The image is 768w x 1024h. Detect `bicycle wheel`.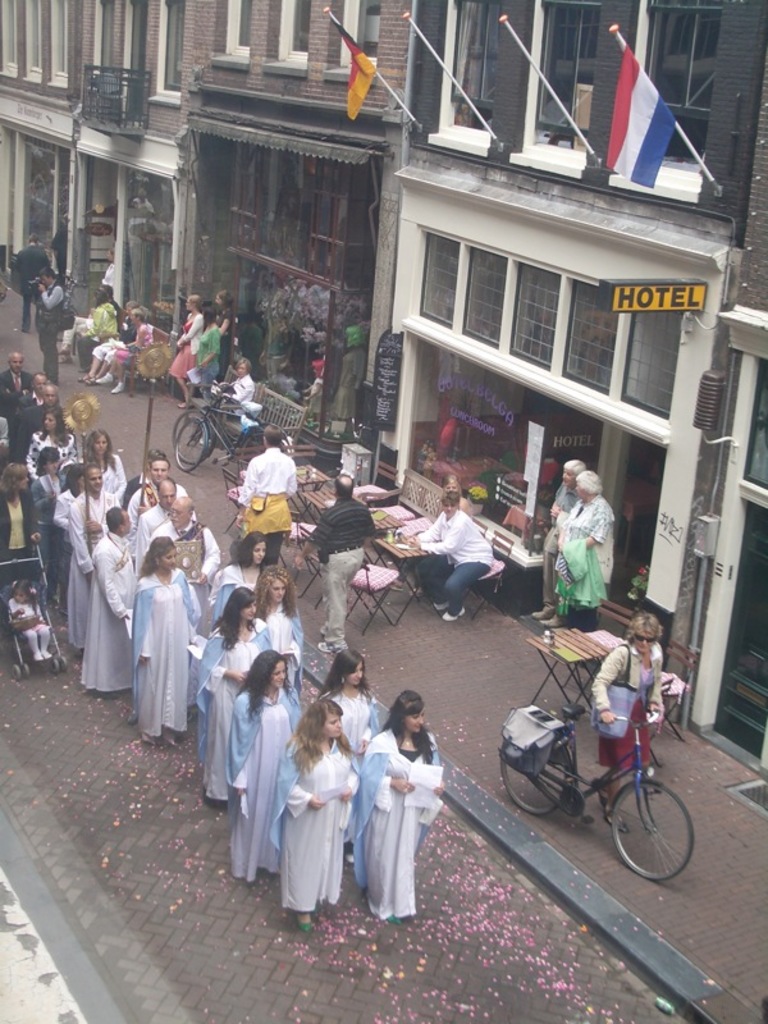
Detection: <box>608,778,700,874</box>.
